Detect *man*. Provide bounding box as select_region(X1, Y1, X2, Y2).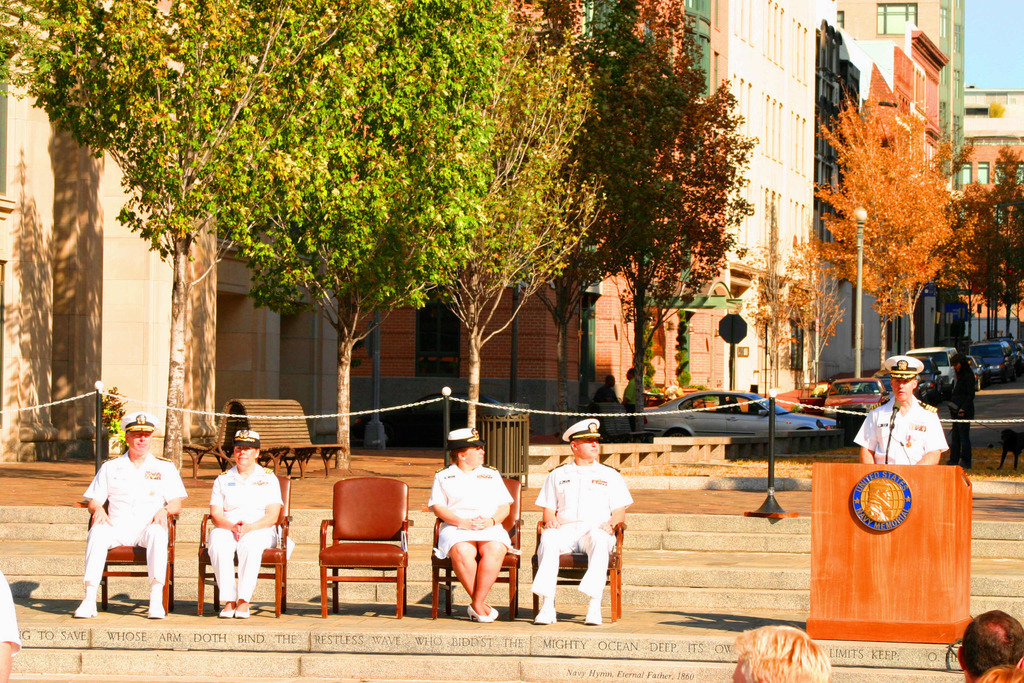
select_region(524, 416, 632, 624).
